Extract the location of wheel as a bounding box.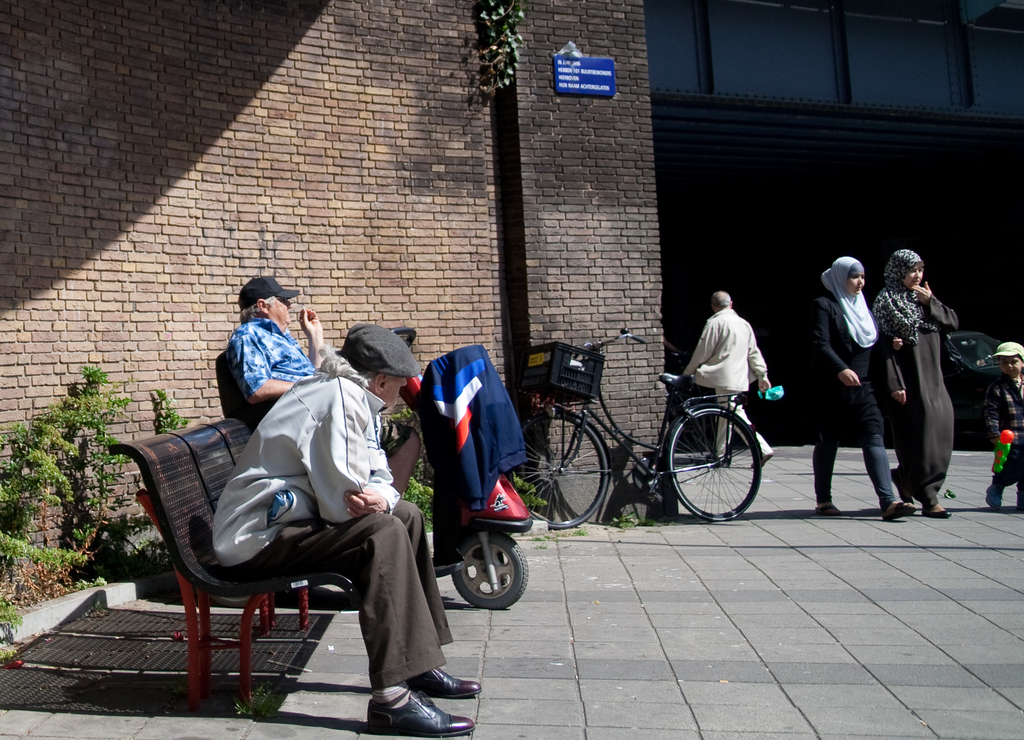
box=[452, 535, 527, 610].
